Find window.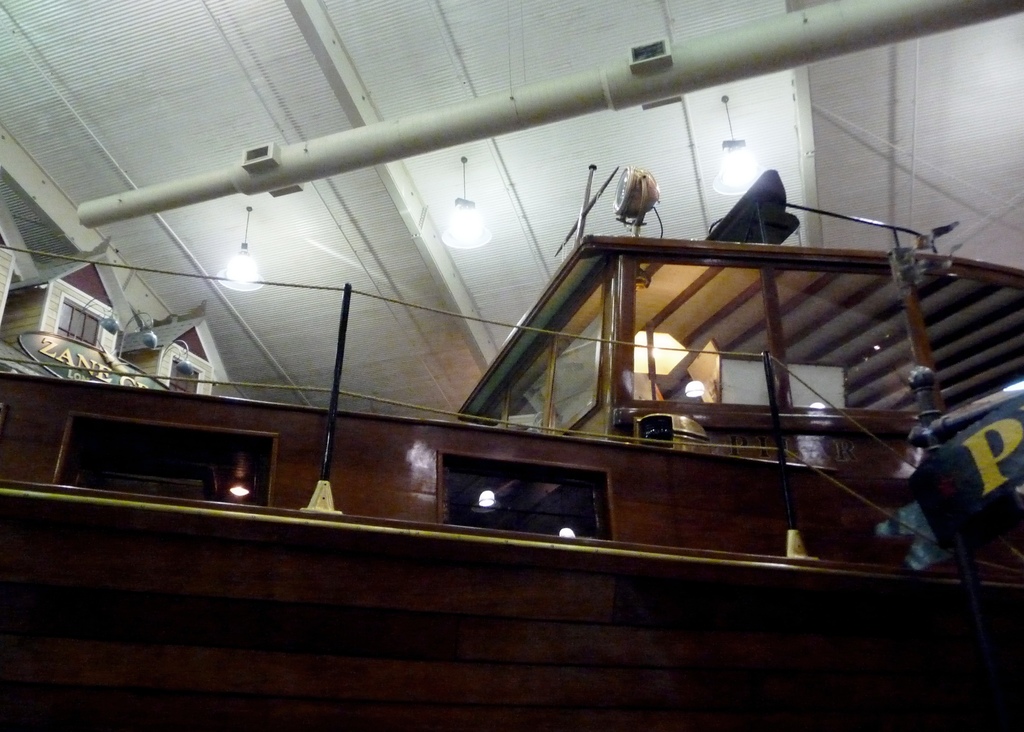
24/399/248/505.
